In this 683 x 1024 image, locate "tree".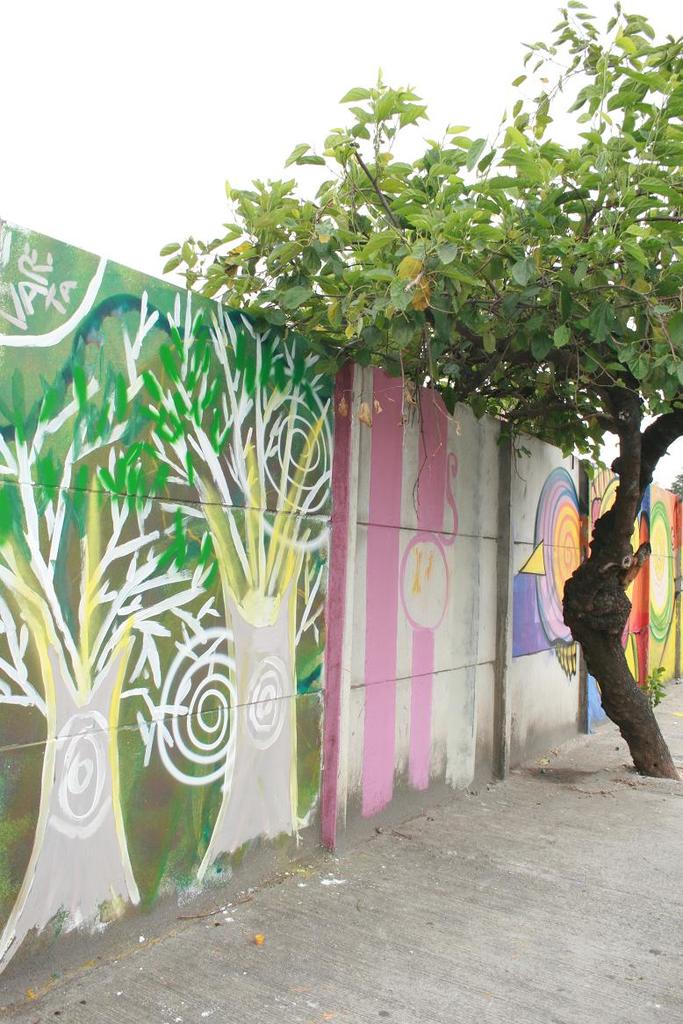
Bounding box: detection(167, 0, 682, 780).
